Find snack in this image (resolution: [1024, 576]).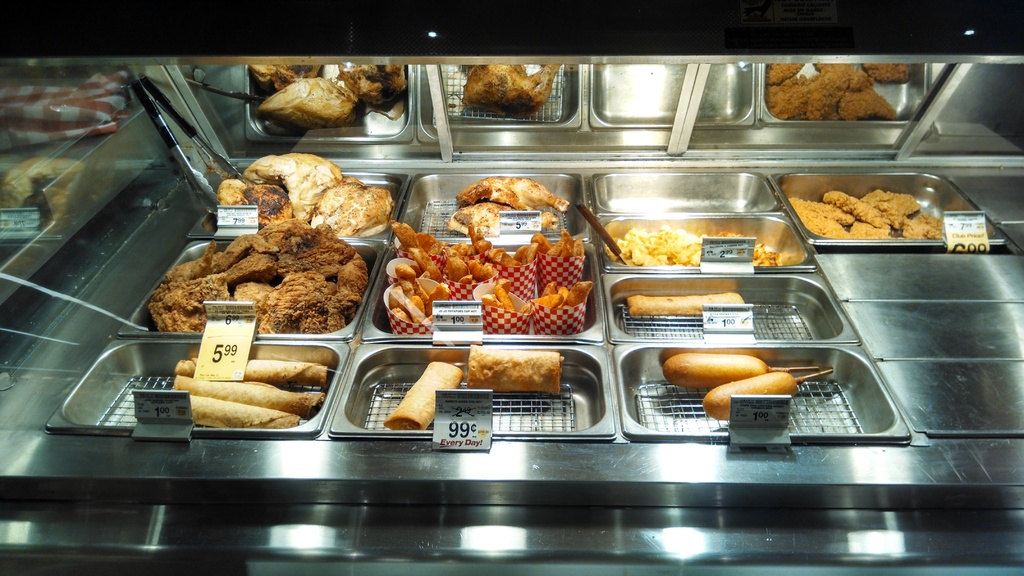
<bbox>664, 356, 769, 385</bbox>.
